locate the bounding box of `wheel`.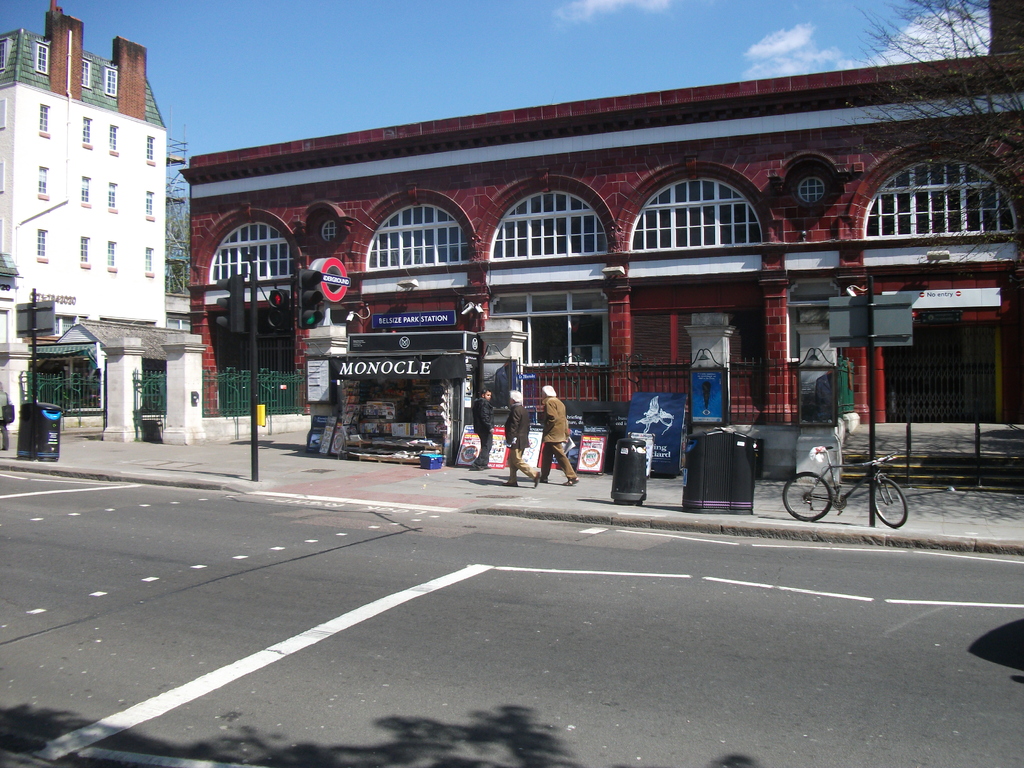
Bounding box: crop(874, 477, 909, 529).
